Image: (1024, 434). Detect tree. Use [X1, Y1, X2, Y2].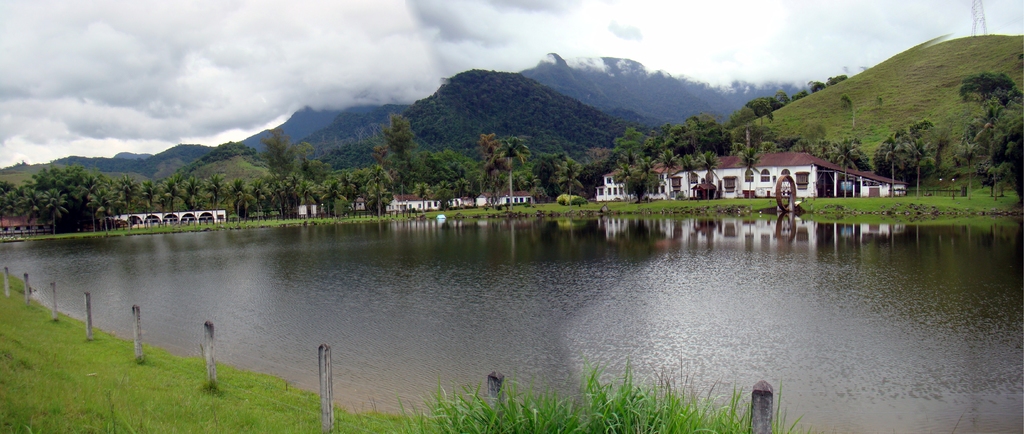
[551, 152, 589, 214].
